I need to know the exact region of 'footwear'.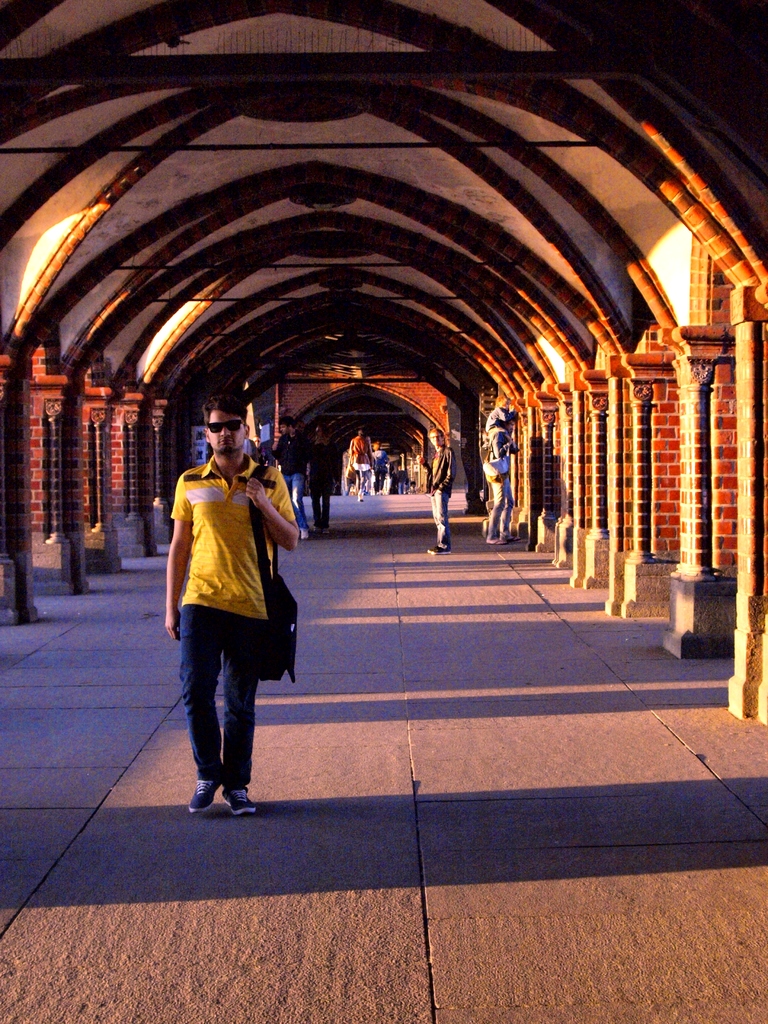
Region: box=[312, 523, 321, 534].
